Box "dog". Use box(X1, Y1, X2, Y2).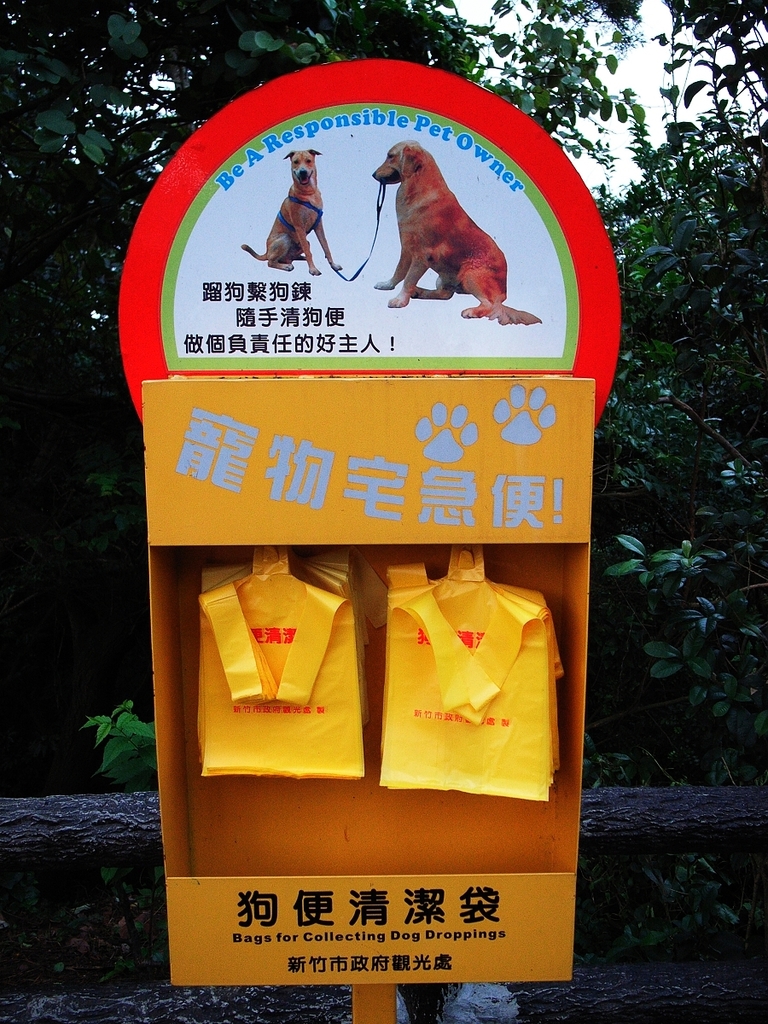
box(239, 144, 343, 273).
